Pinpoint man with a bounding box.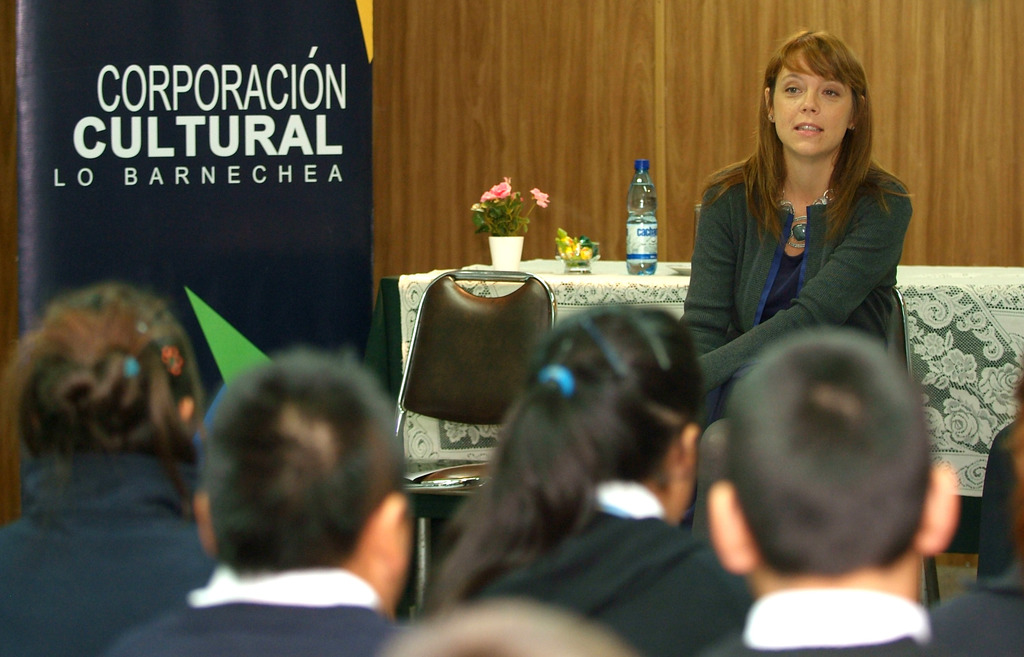
select_region(106, 352, 410, 656).
